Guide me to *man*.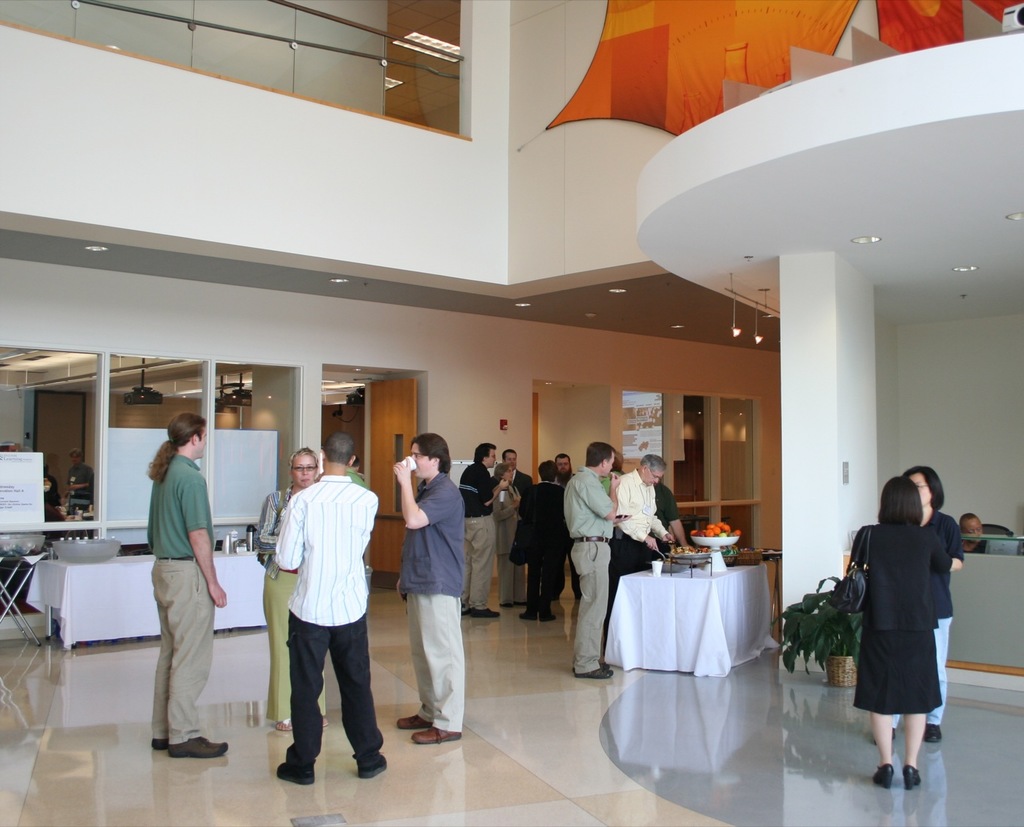
Guidance: <bbox>459, 443, 508, 617</bbox>.
